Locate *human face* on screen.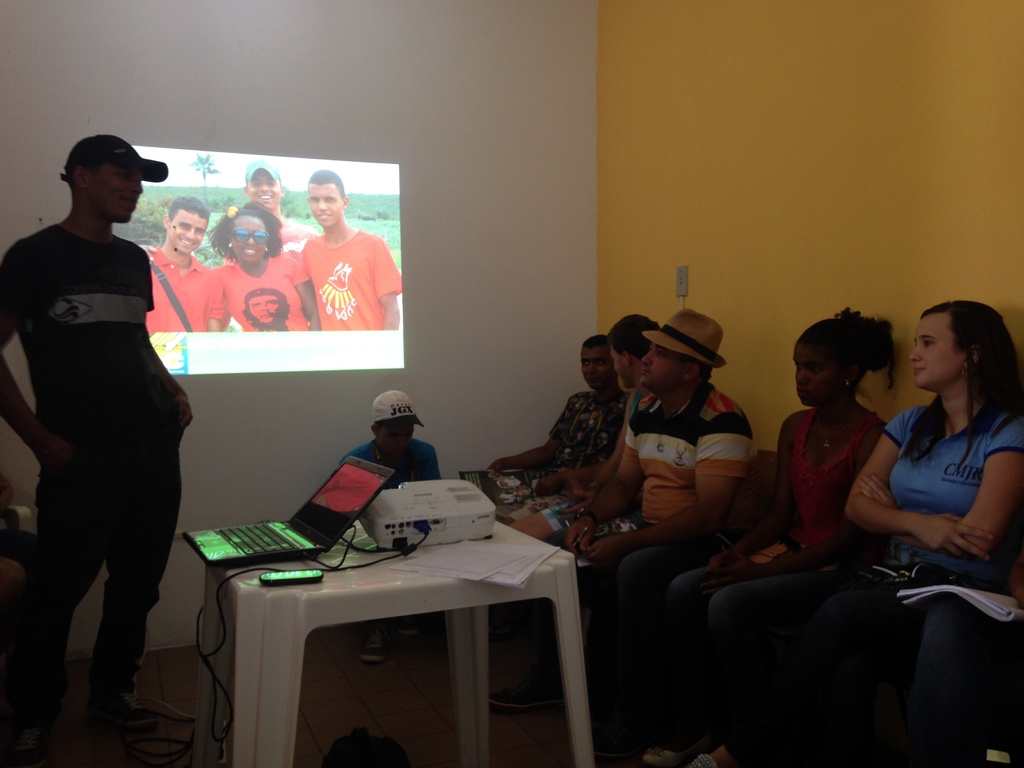
On screen at box(383, 428, 413, 453).
